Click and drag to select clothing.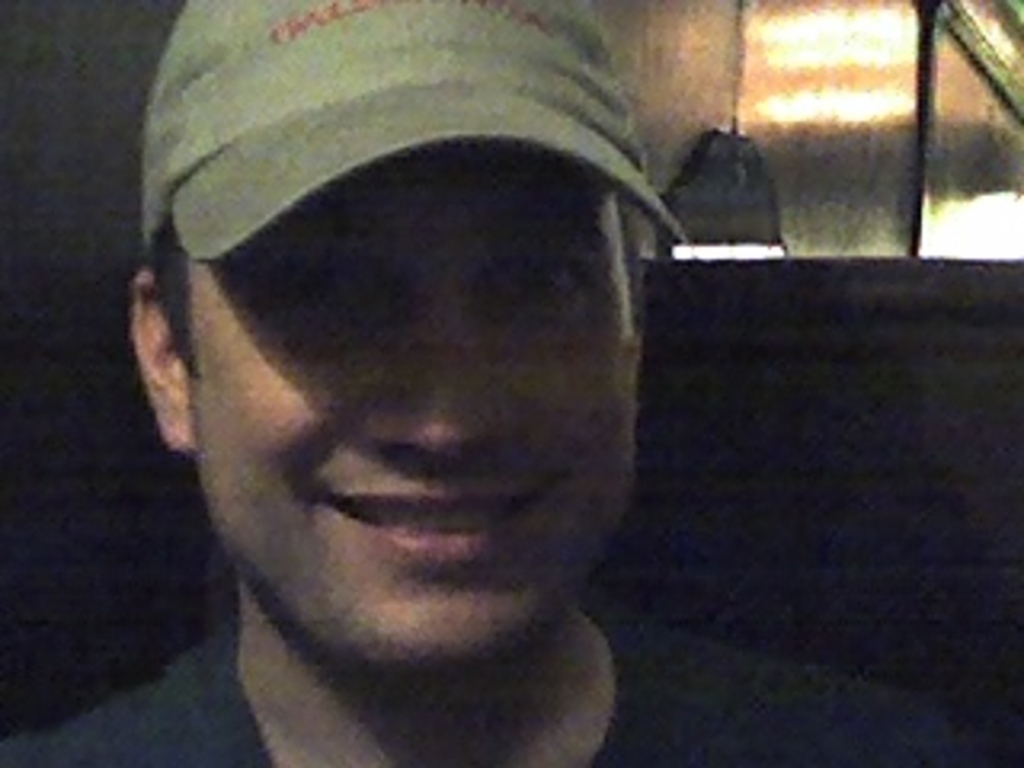
Selection: 0 598 1021 765.
